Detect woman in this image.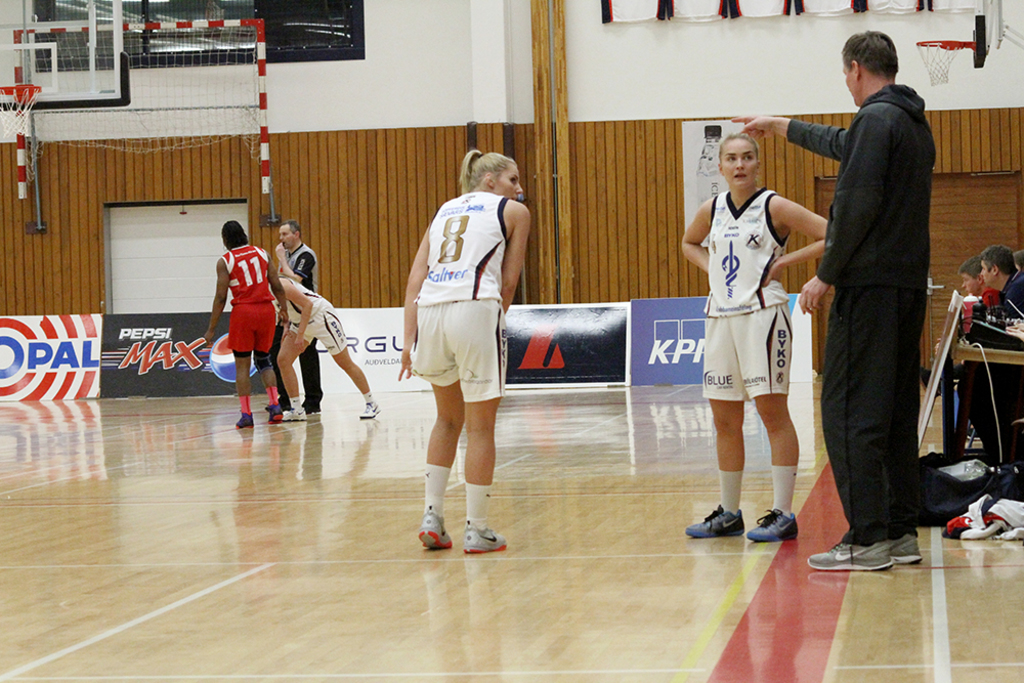
Detection: 390,150,534,552.
